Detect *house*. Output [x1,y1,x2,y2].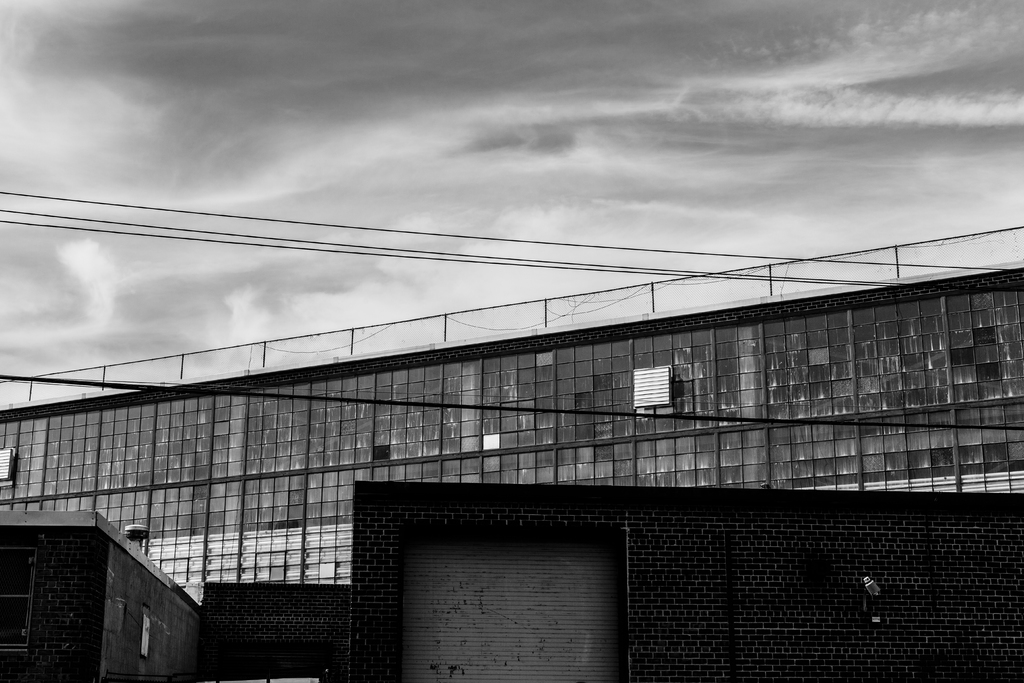
[208,478,1023,682].
